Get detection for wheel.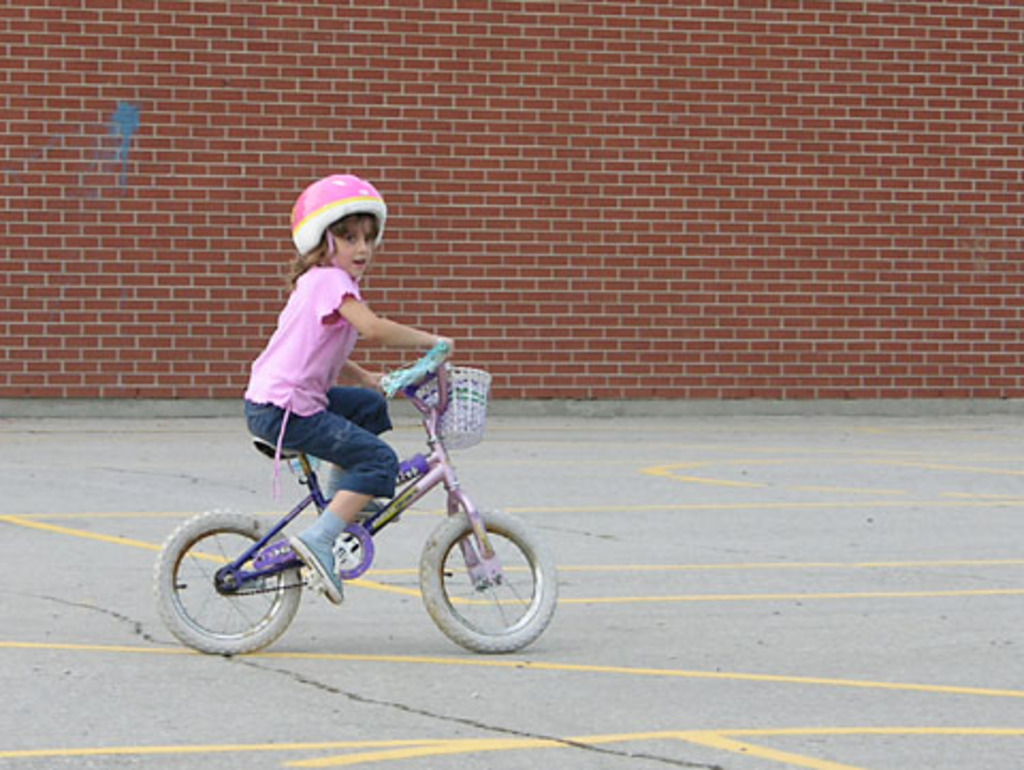
Detection: left=412, top=518, right=540, bottom=648.
